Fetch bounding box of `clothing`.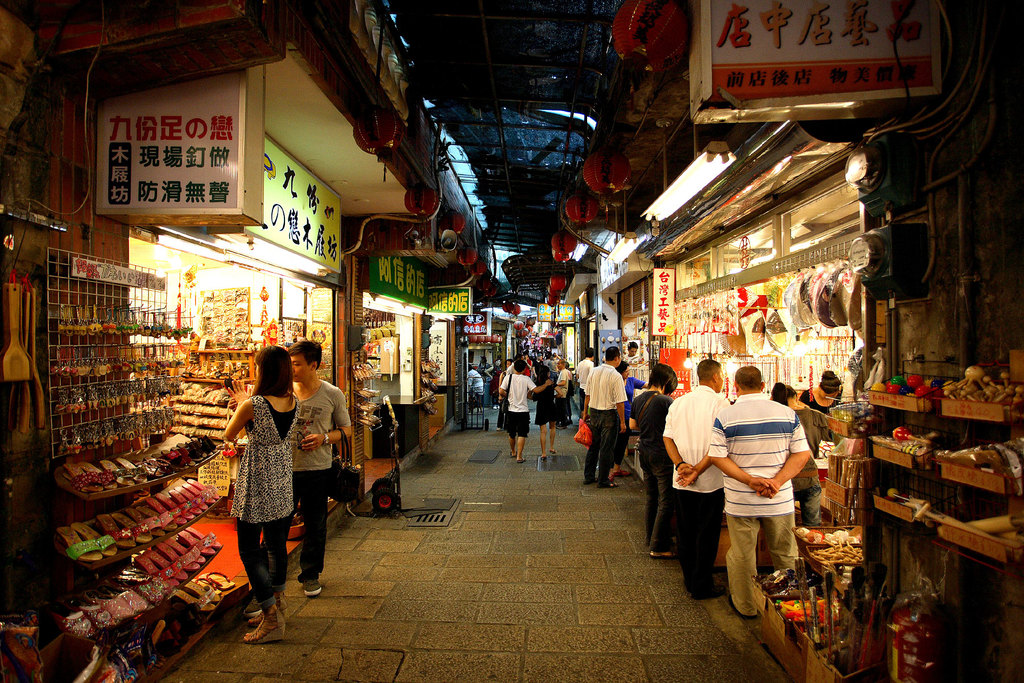
Bbox: [476,360,490,371].
